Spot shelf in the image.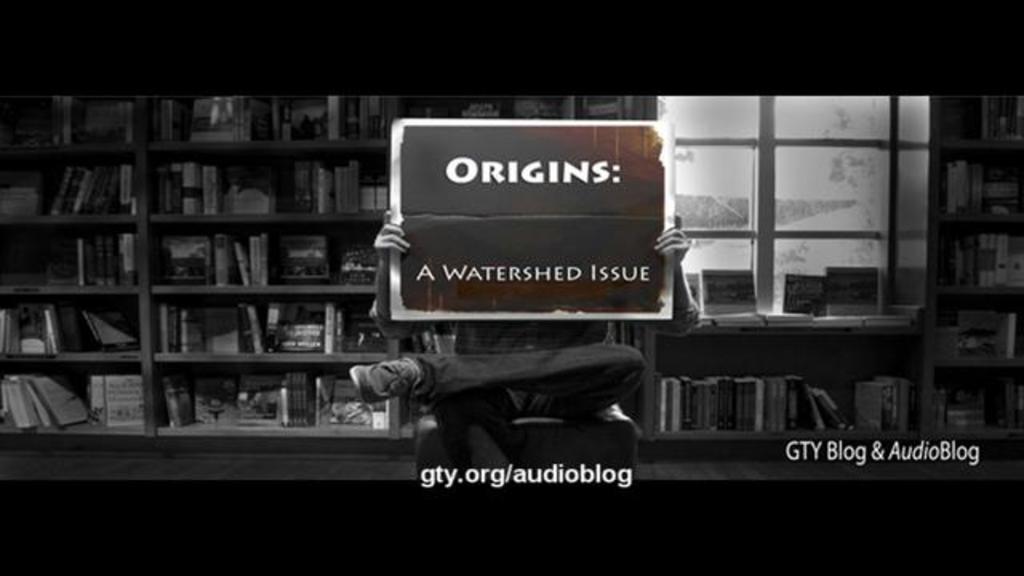
shelf found at box(6, 219, 147, 290).
